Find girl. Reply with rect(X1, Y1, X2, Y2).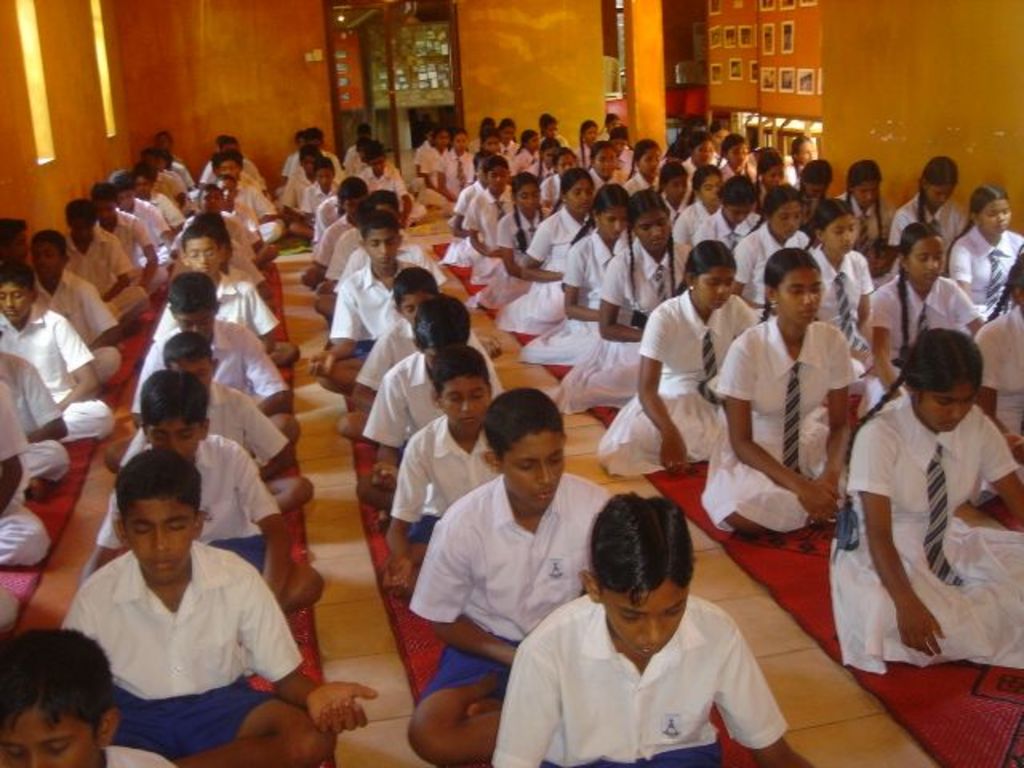
rect(965, 251, 1022, 507).
